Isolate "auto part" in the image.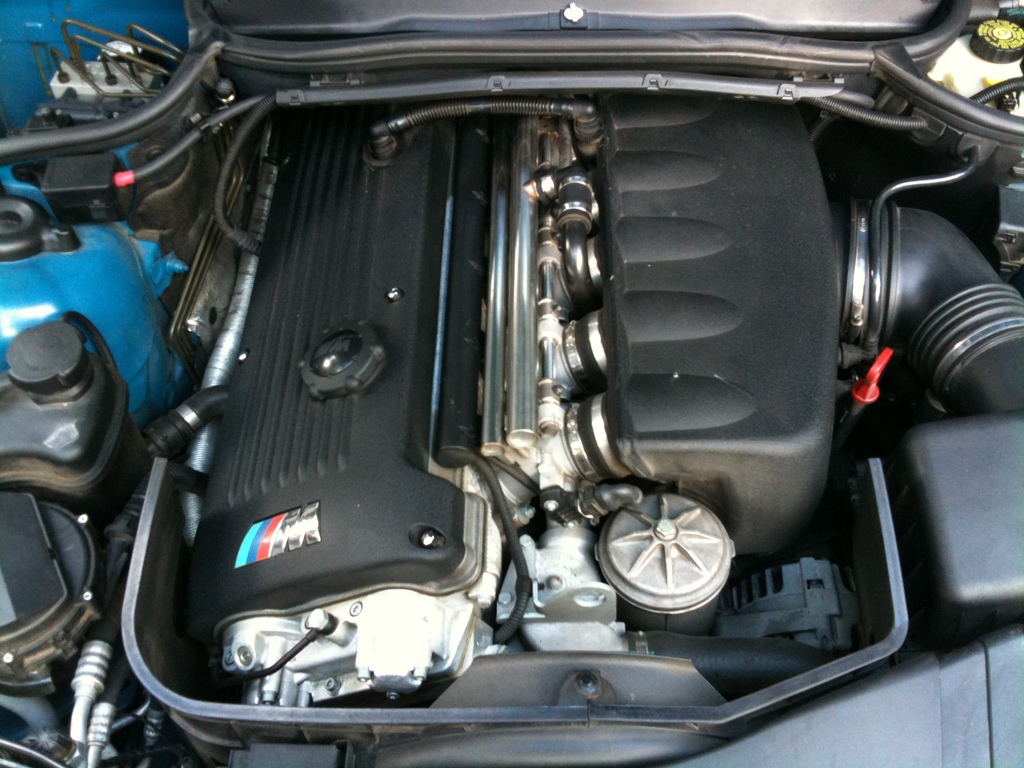
Isolated region: {"x1": 62, "y1": 0, "x2": 1023, "y2": 767}.
